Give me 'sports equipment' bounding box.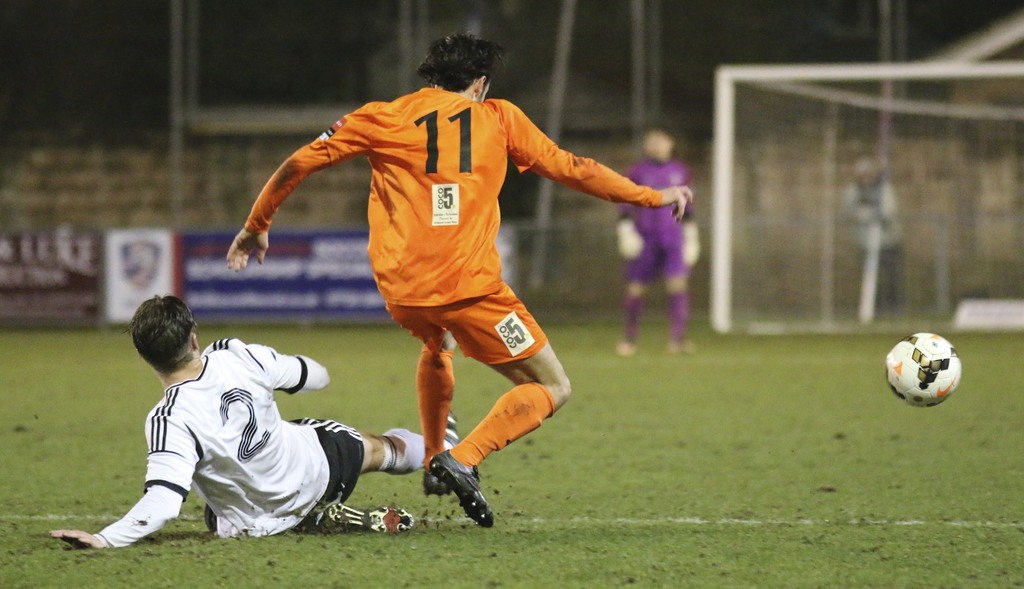
rect(888, 333, 961, 405).
